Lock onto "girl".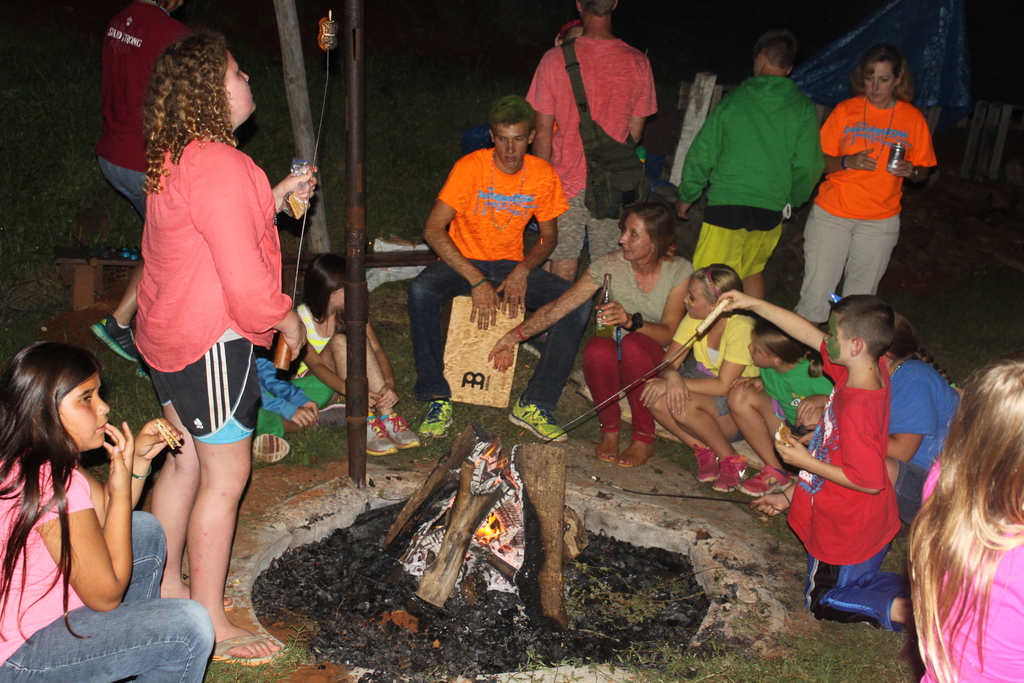
Locked: box=[635, 262, 760, 491].
